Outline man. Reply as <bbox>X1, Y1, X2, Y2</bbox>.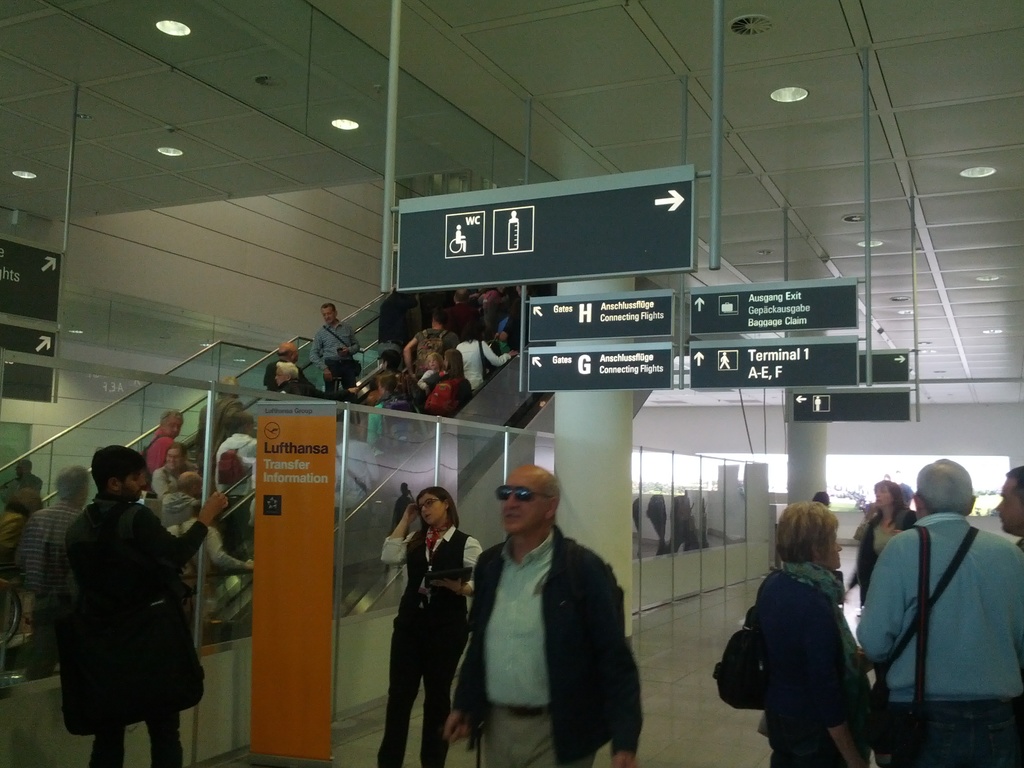
<bbox>263, 339, 308, 392</bbox>.
